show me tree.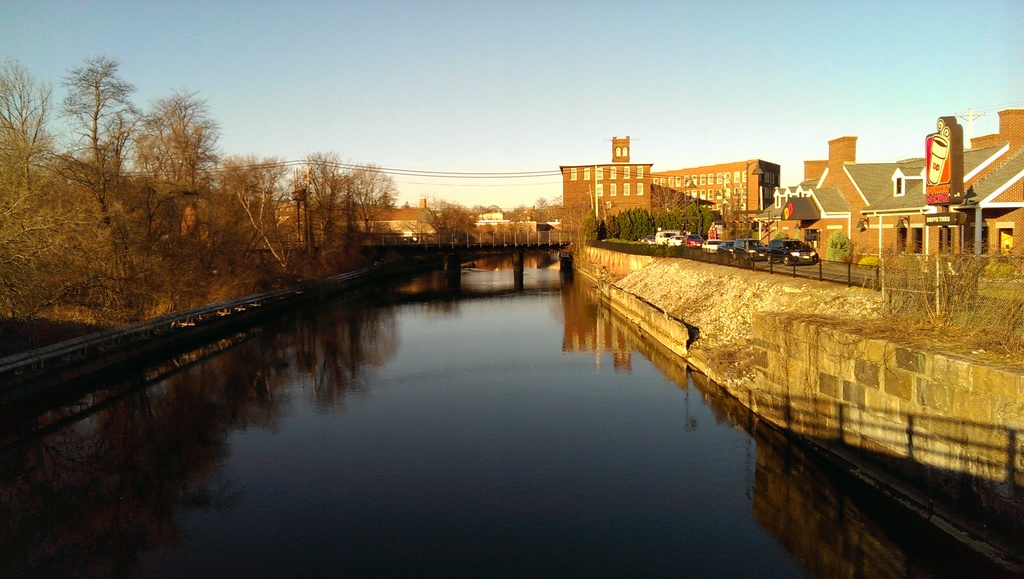
tree is here: region(423, 195, 479, 242).
